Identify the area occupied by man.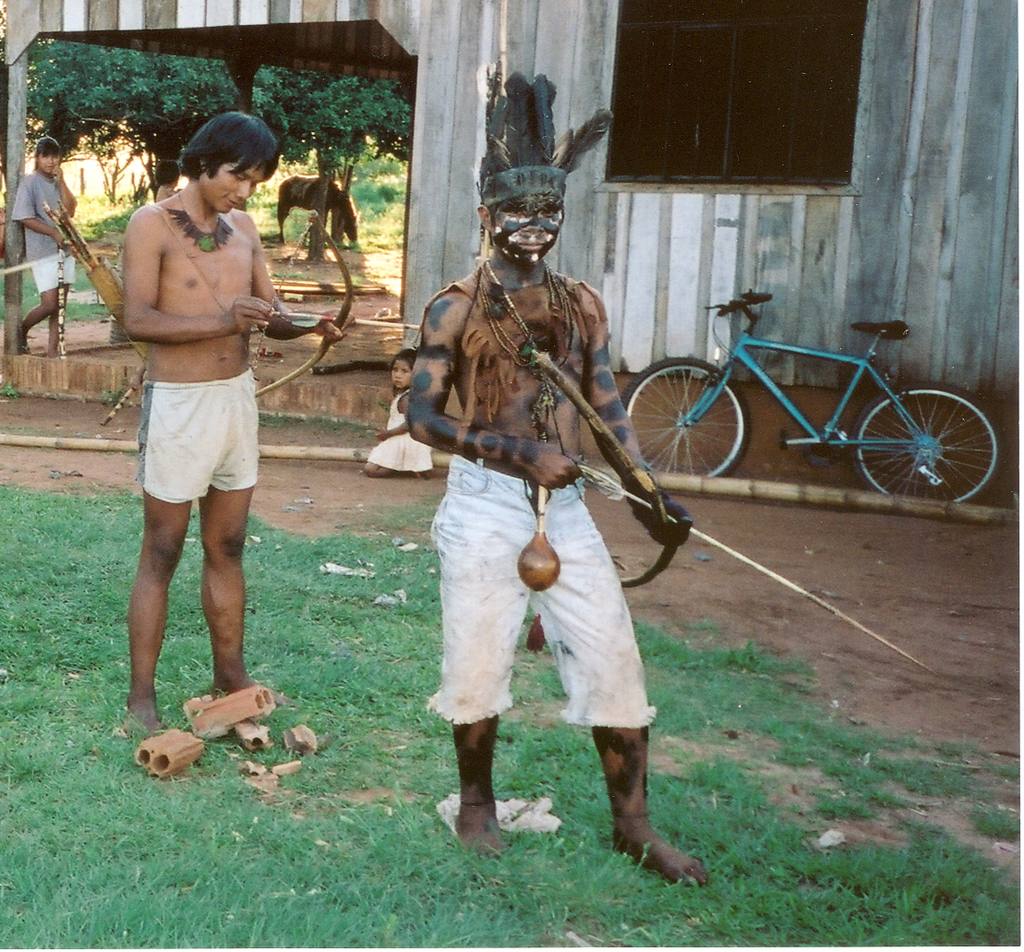
Area: <bbox>409, 62, 701, 884</bbox>.
